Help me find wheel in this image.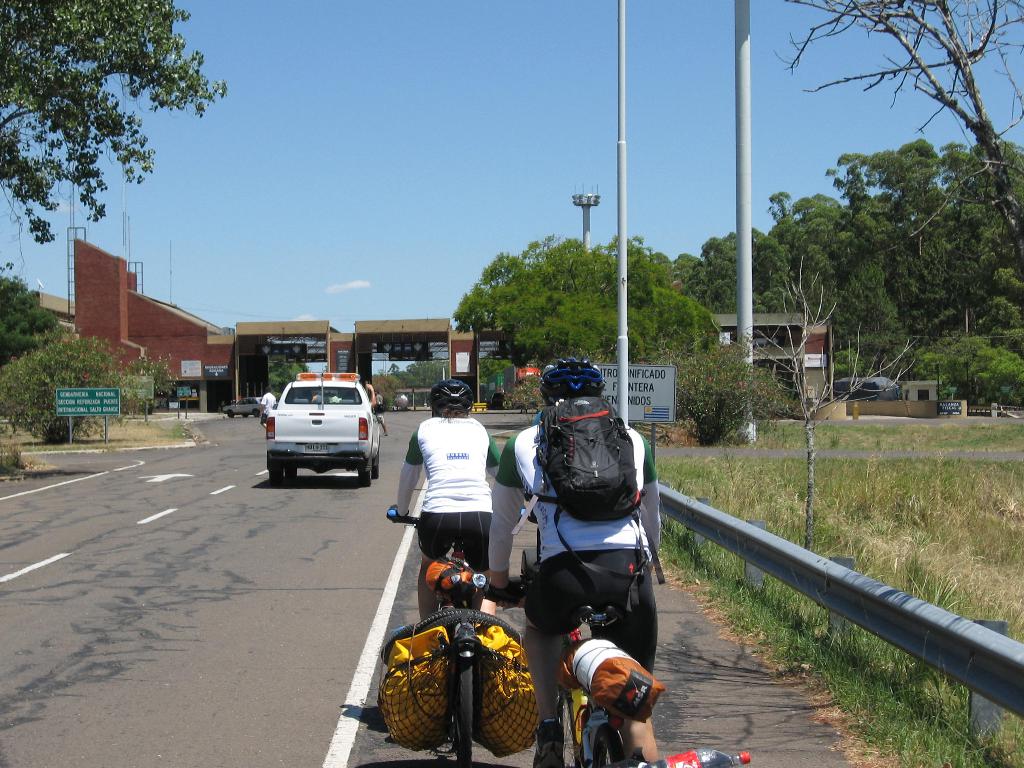
Found it: (left=589, top=723, right=628, bottom=767).
